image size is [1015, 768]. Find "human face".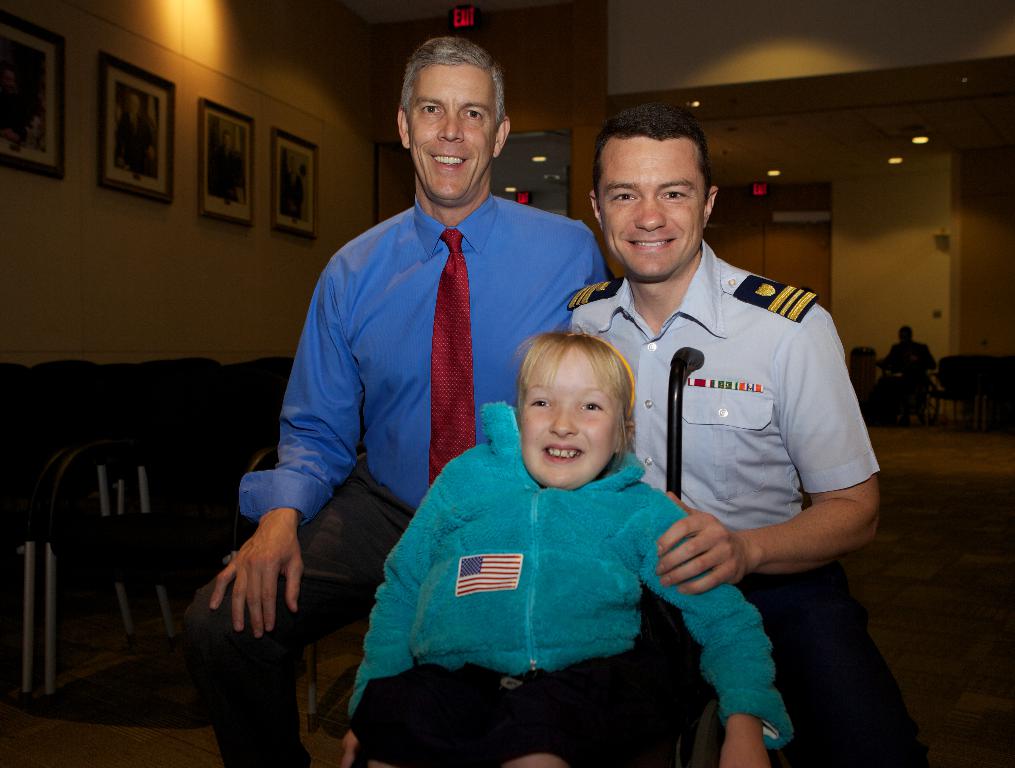
[x1=511, y1=349, x2=610, y2=486].
